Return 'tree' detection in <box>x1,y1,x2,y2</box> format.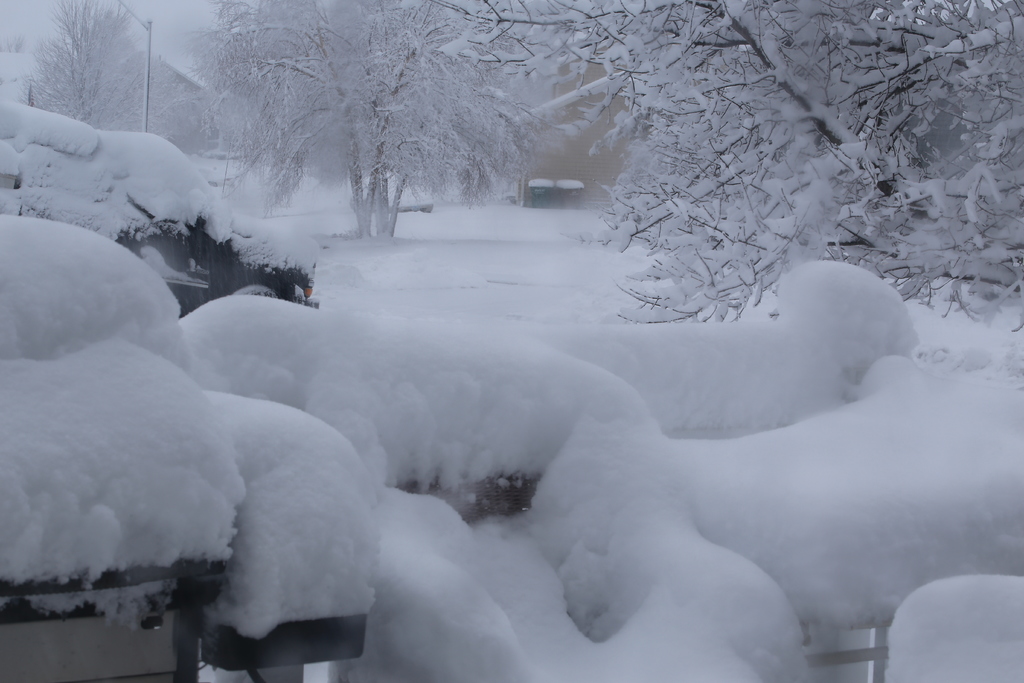
<box>191,0,554,234</box>.
